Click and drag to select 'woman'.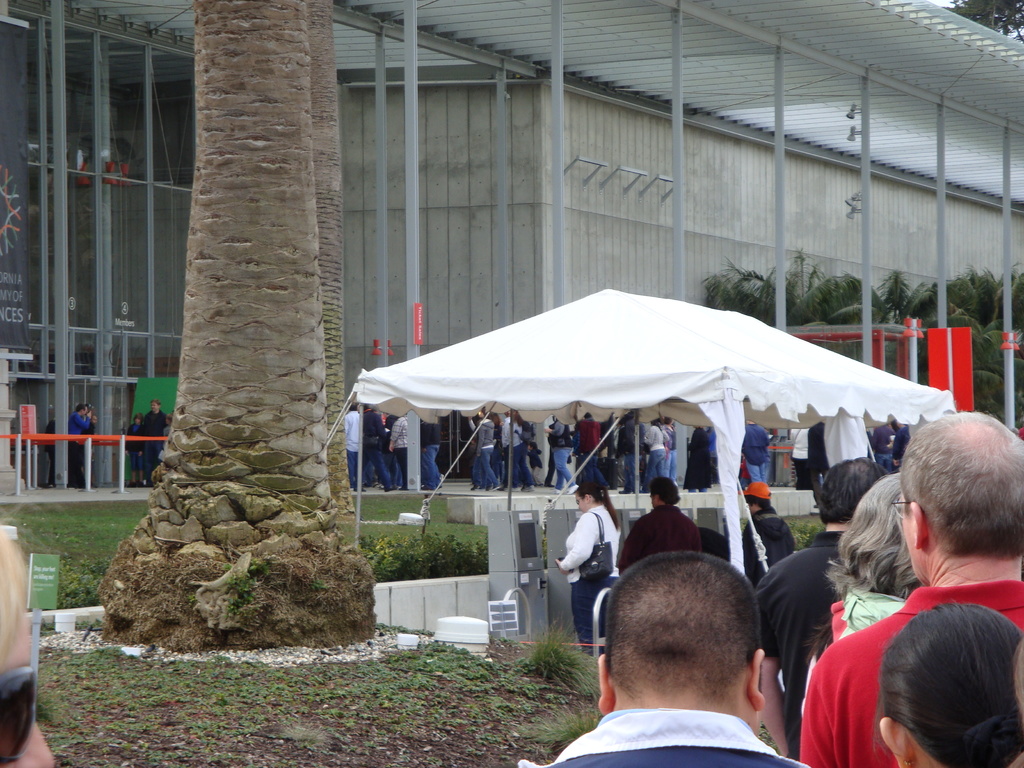
Selection: (802, 468, 926, 712).
